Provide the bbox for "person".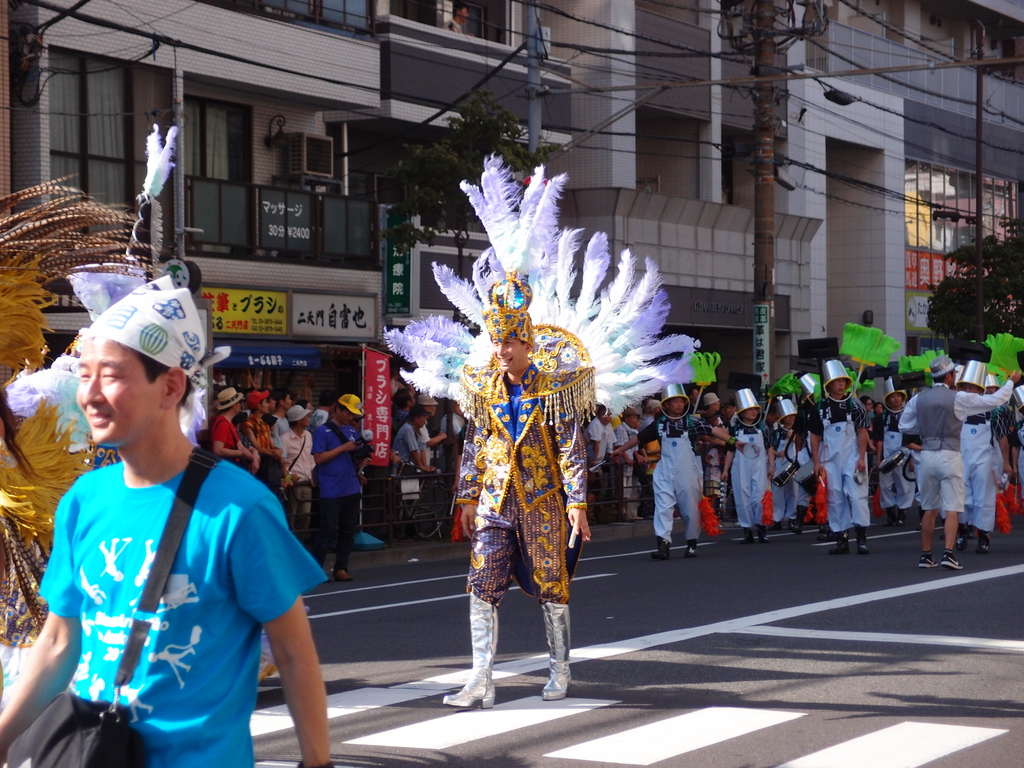
bbox(244, 387, 292, 497).
